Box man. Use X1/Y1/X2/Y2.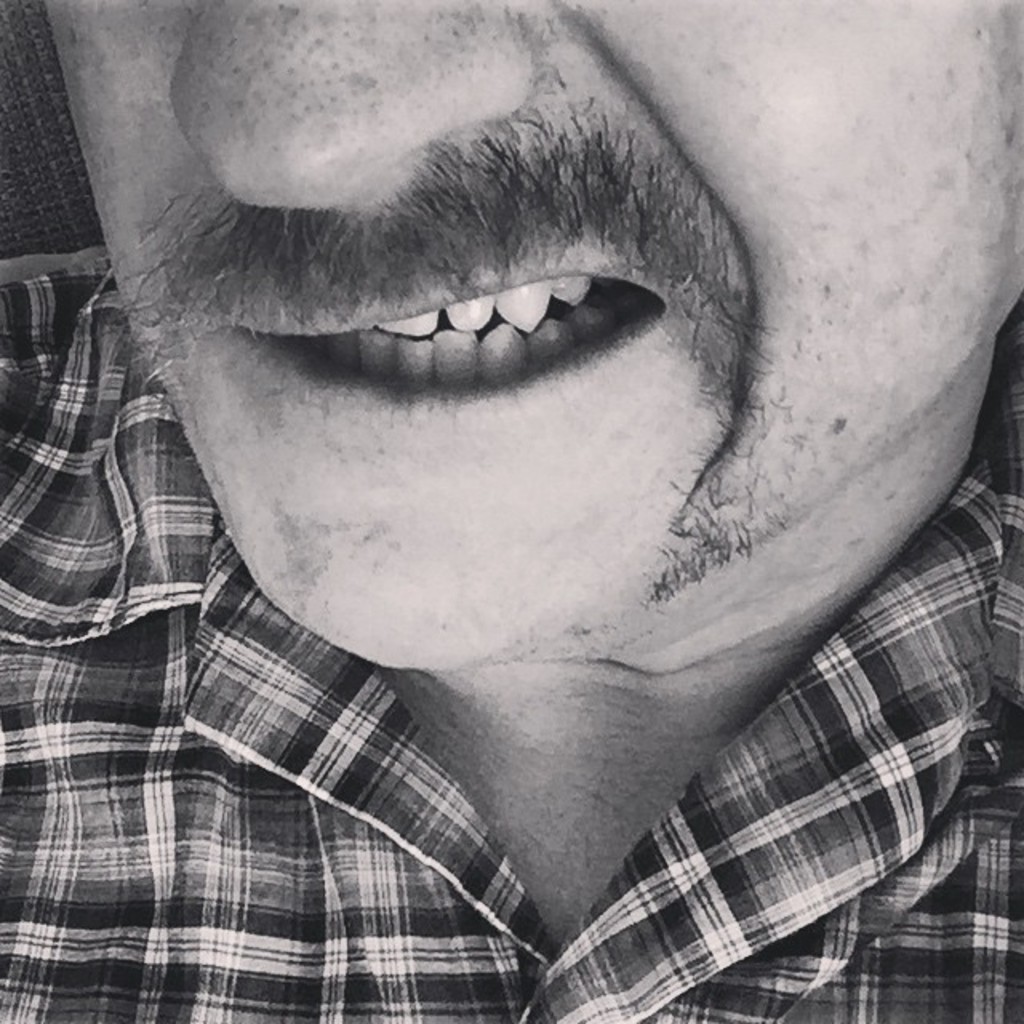
0/0/1023/1023.
